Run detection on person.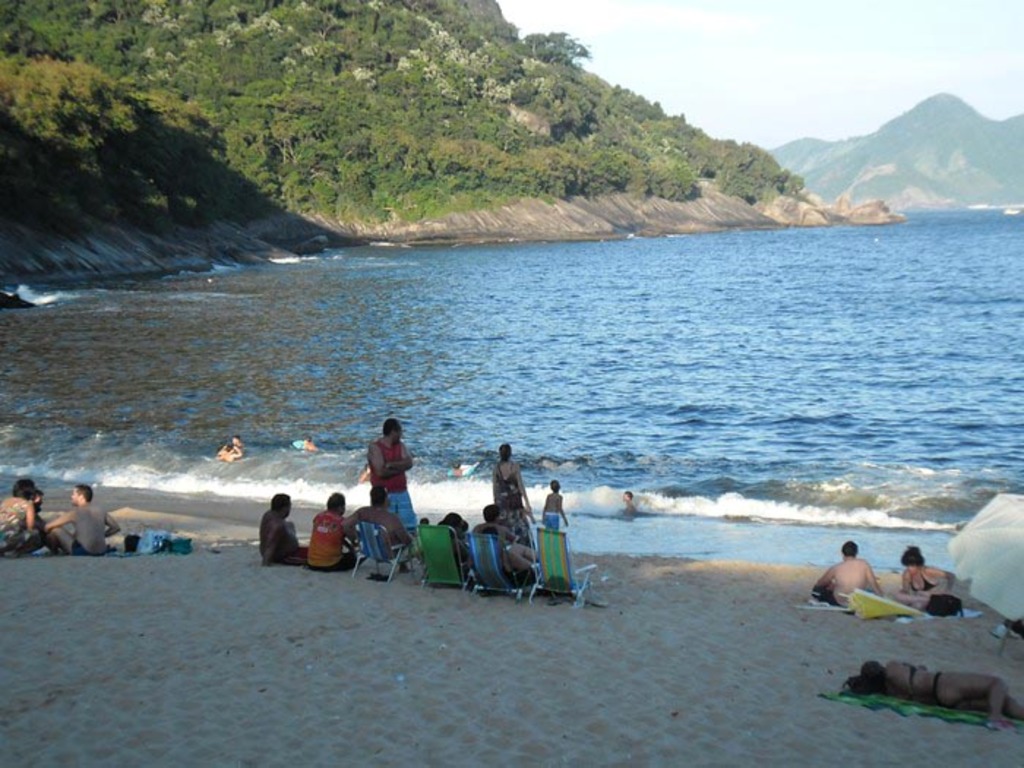
Result: box=[812, 538, 884, 616].
